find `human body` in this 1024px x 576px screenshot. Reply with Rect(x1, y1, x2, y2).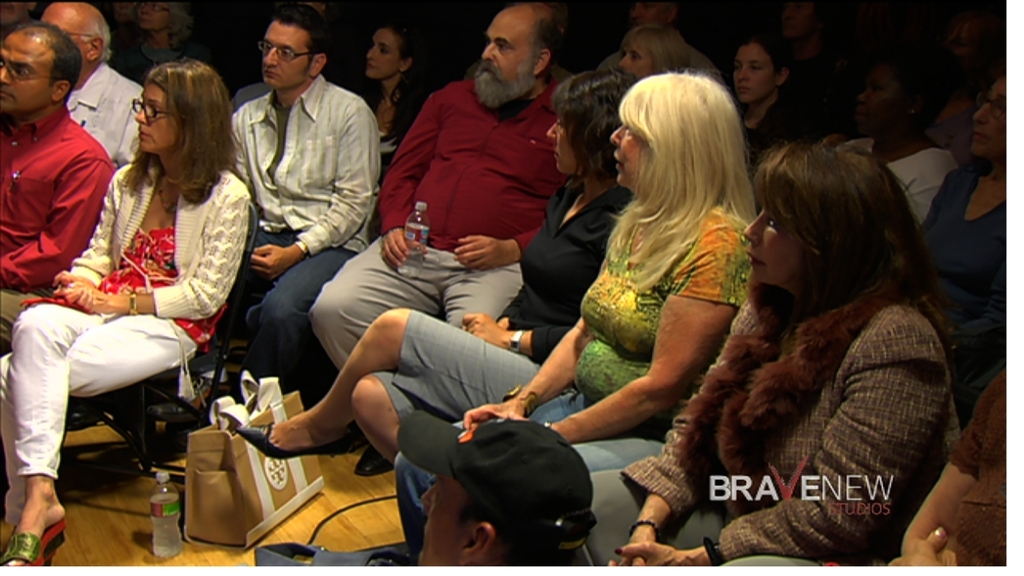
Rect(724, 21, 813, 155).
